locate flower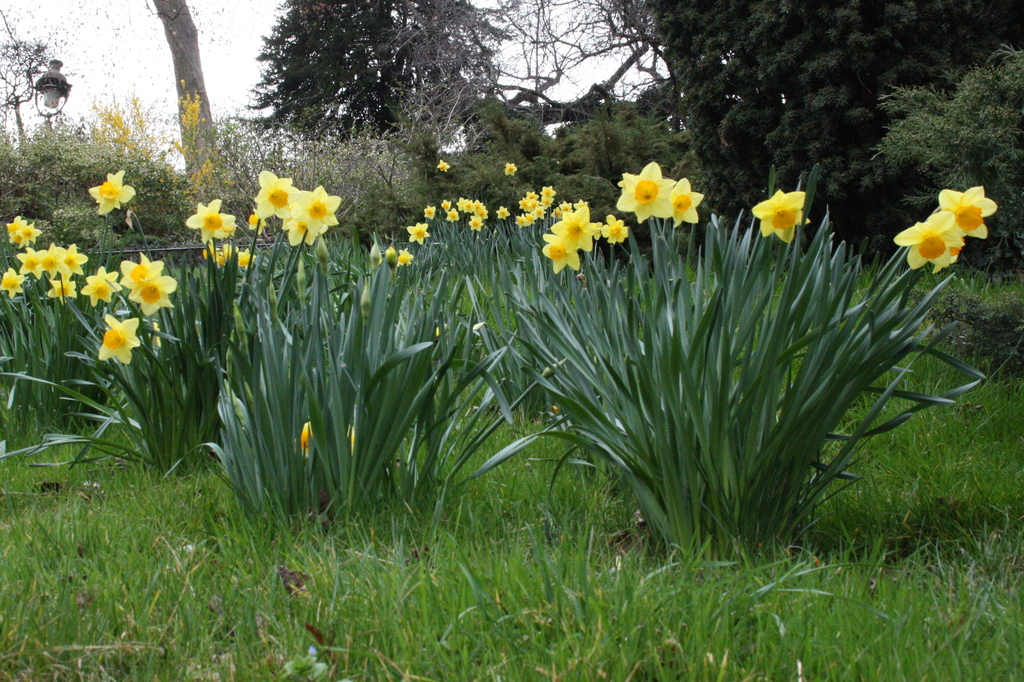
<bbox>893, 209, 957, 275</bbox>
